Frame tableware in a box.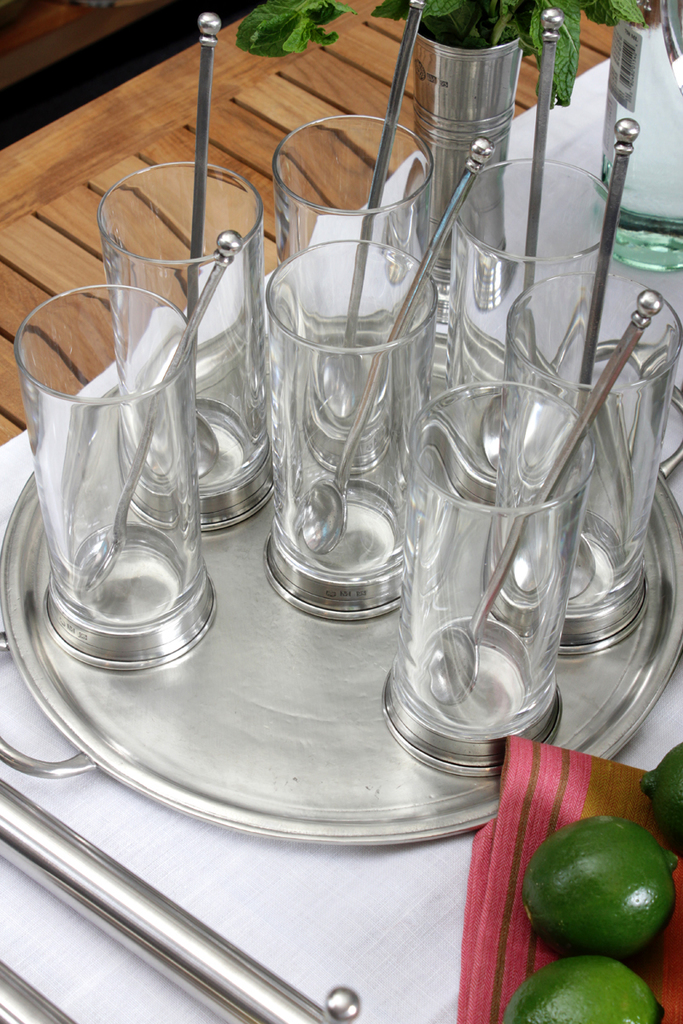
484,271,682,656.
